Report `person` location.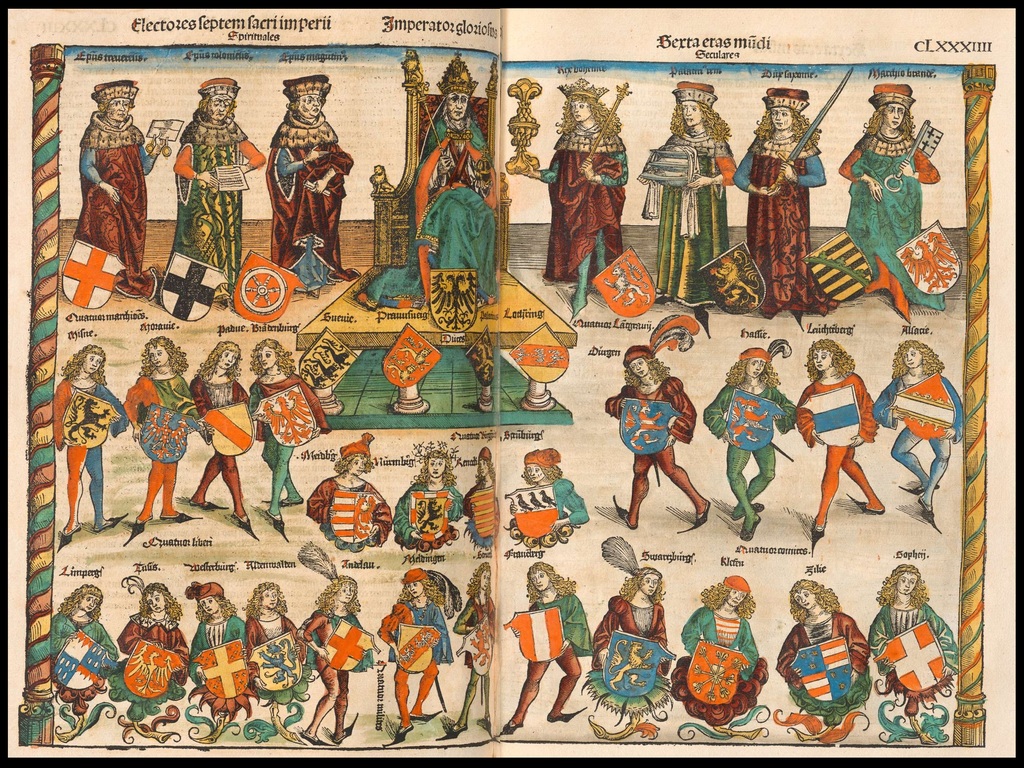
Report: 302 569 366 739.
